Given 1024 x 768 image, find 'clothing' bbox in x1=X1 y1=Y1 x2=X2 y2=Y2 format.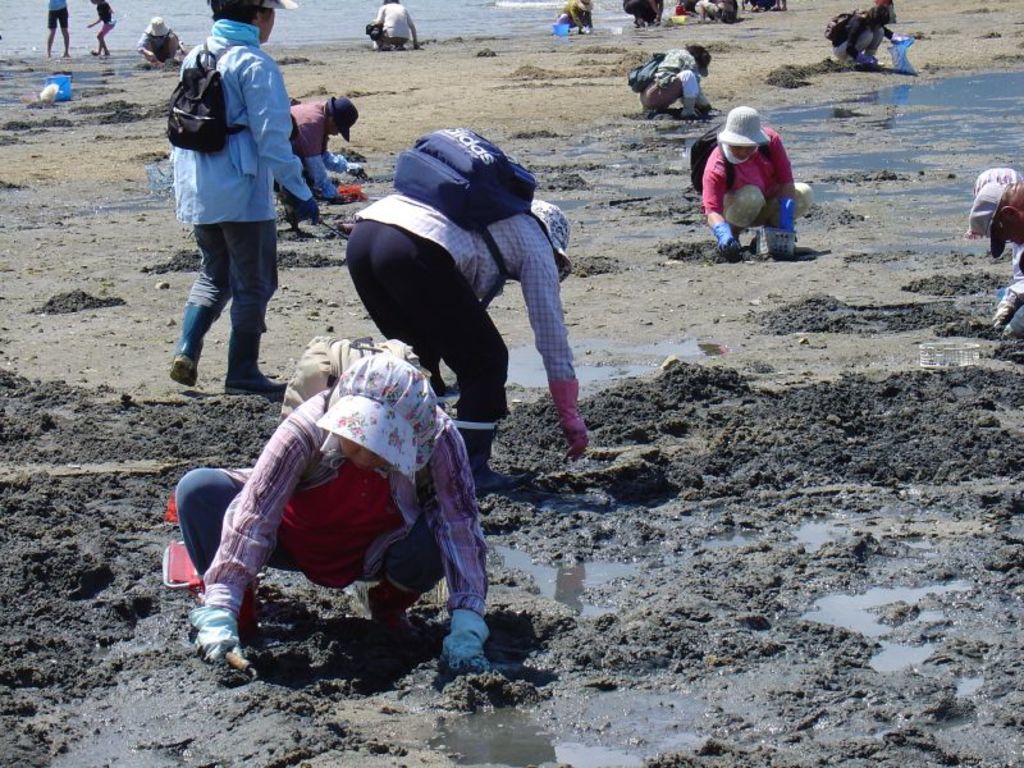
x1=47 y1=0 x2=72 y2=28.
